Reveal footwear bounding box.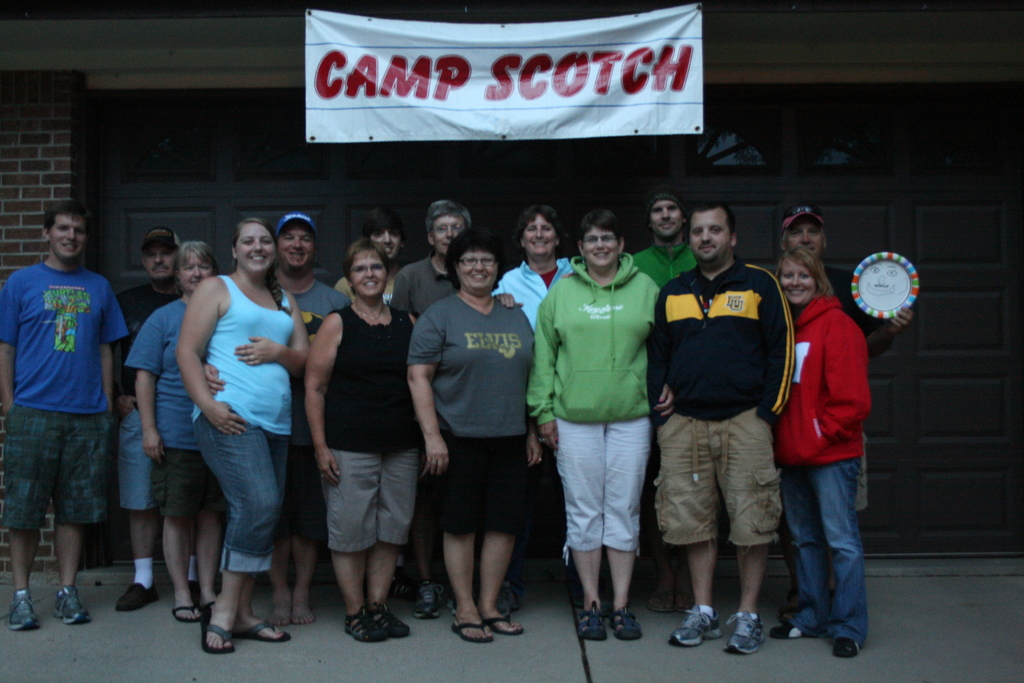
Revealed: x1=295 y1=602 x2=316 y2=625.
